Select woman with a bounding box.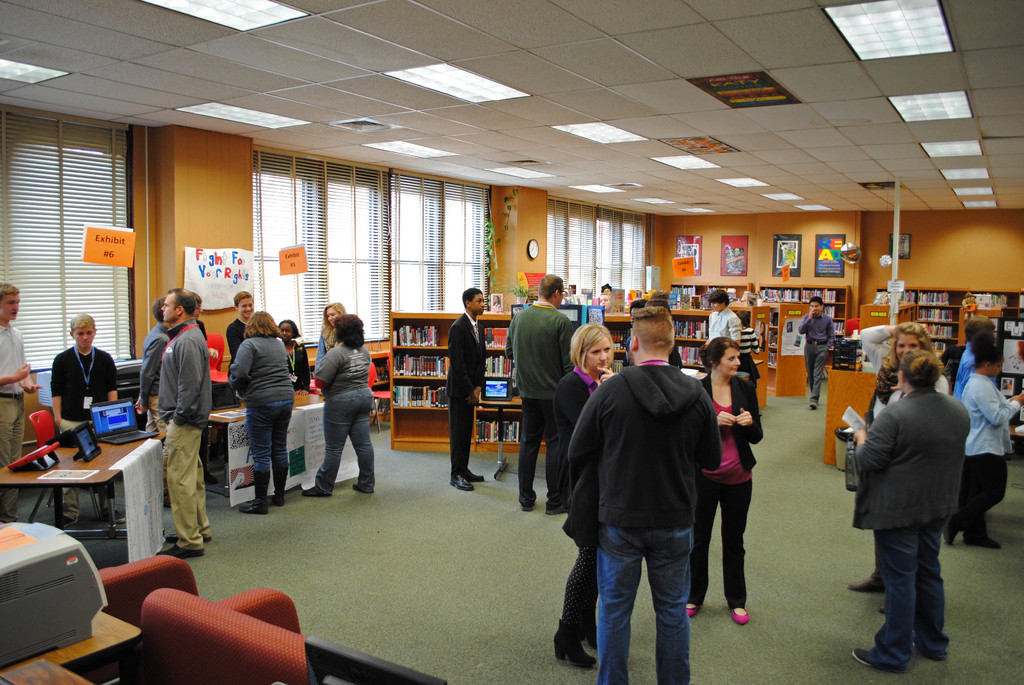
bbox=(302, 311, 380, 495).
